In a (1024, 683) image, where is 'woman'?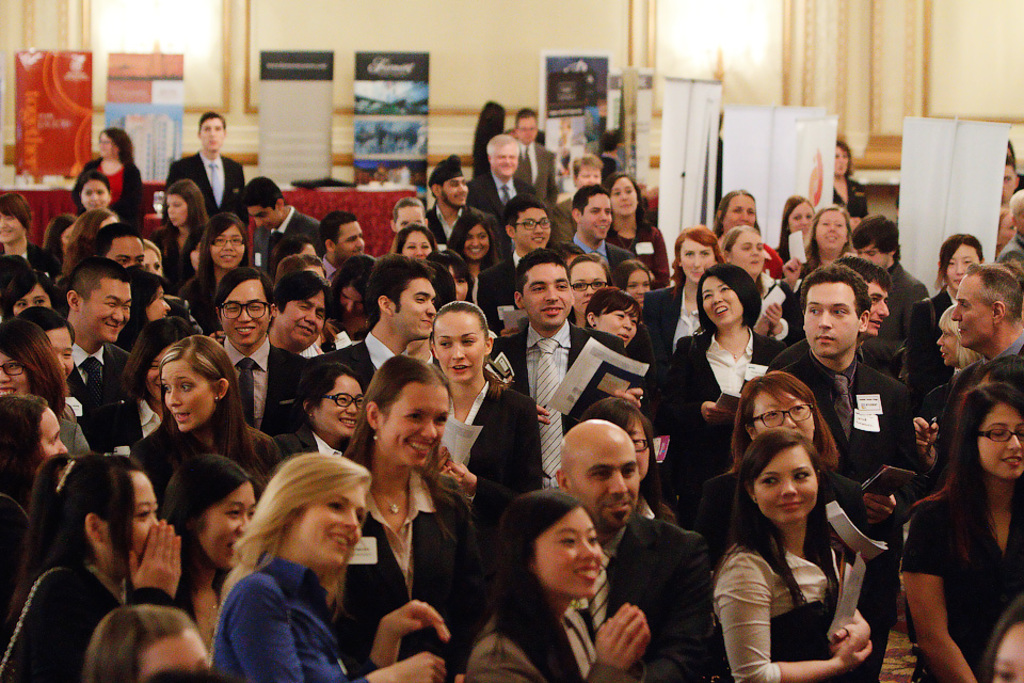
(7, 301, 94, 428).
